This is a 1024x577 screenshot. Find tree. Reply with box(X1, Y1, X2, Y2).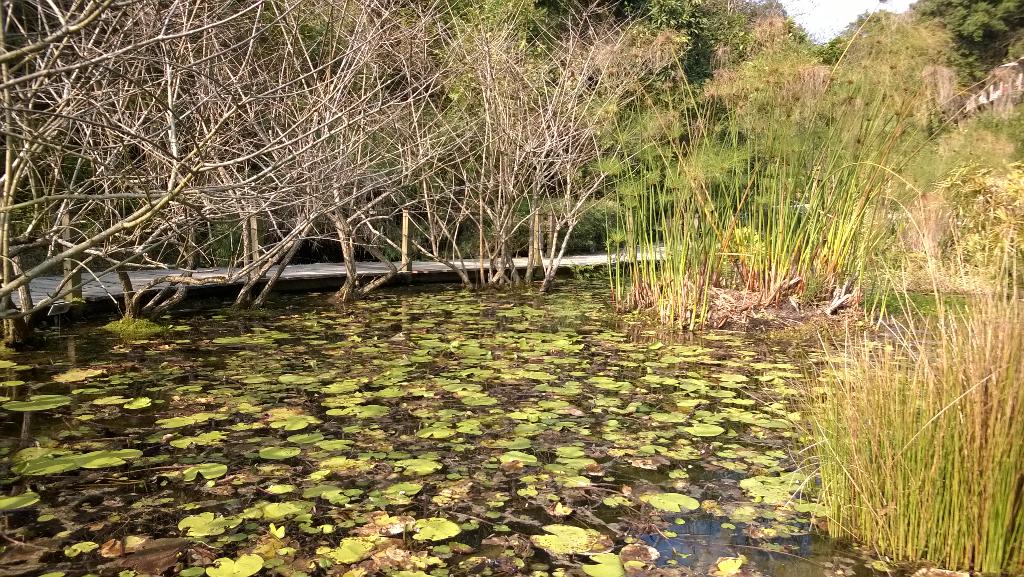
box(3, 0, 1023, 325).
